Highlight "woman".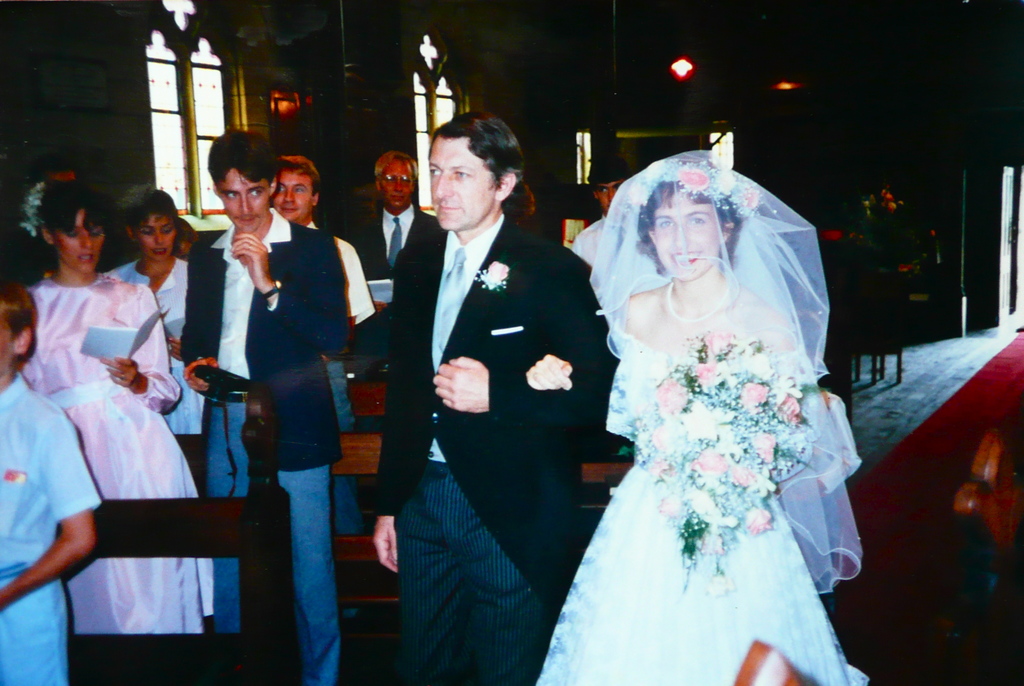
Highlighted region: 17, 174, 218, 635.
